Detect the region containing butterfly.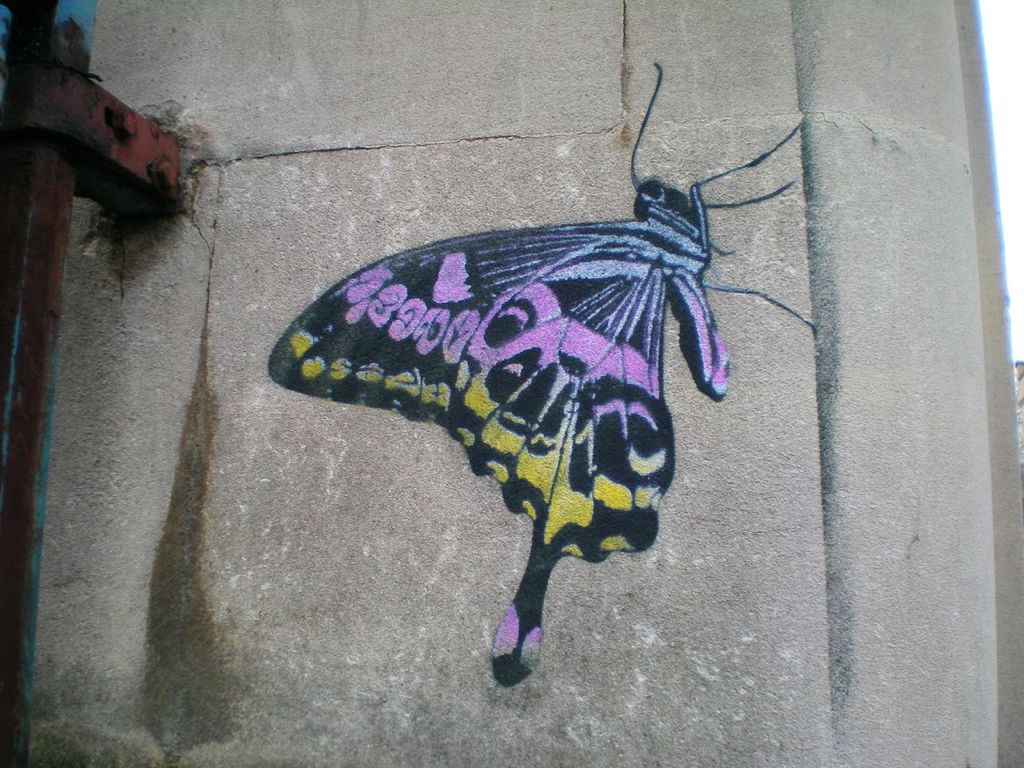
{"left": 298, "top": 5, "right": 756, "bottom": 690}.
